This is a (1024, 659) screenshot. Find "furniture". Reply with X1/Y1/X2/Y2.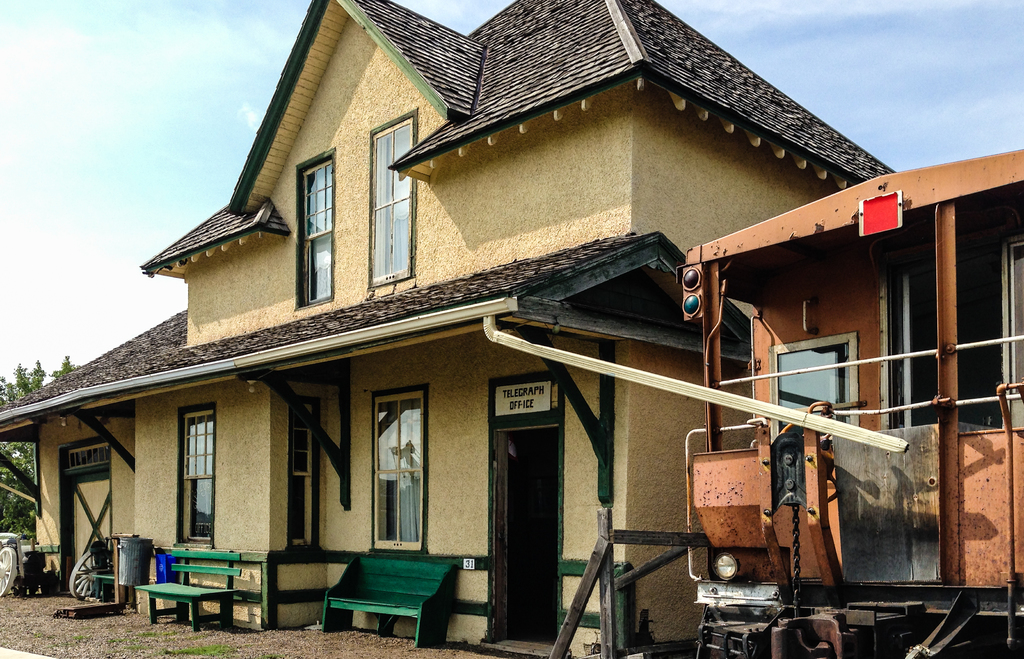
319/549/461/649.
